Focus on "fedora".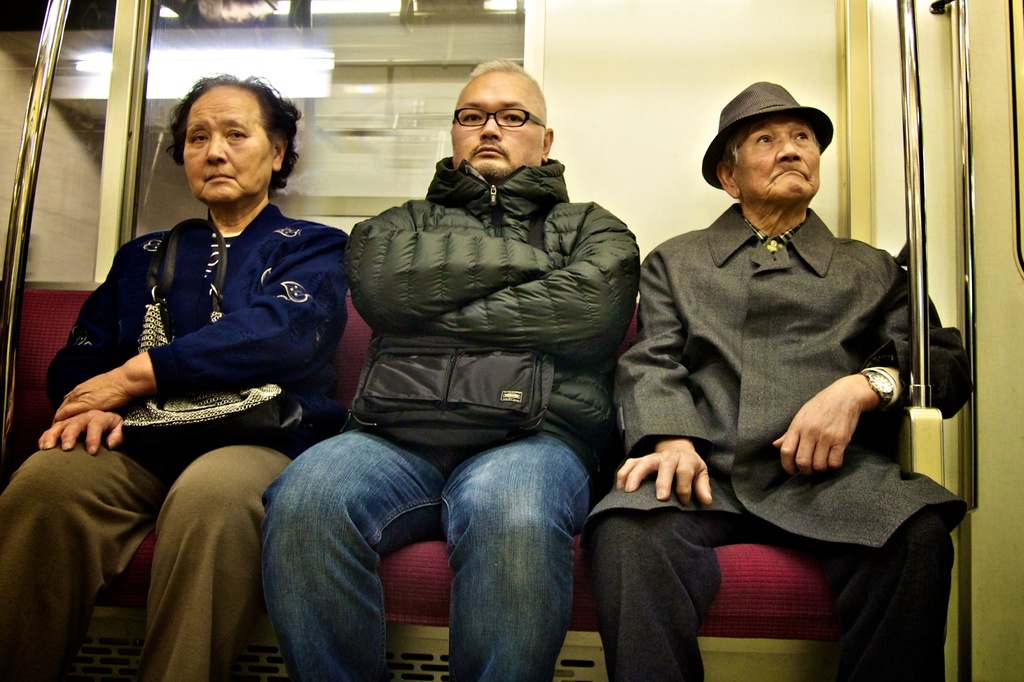
Focused at x1=703, y1=79, x2=834, y2=187.
